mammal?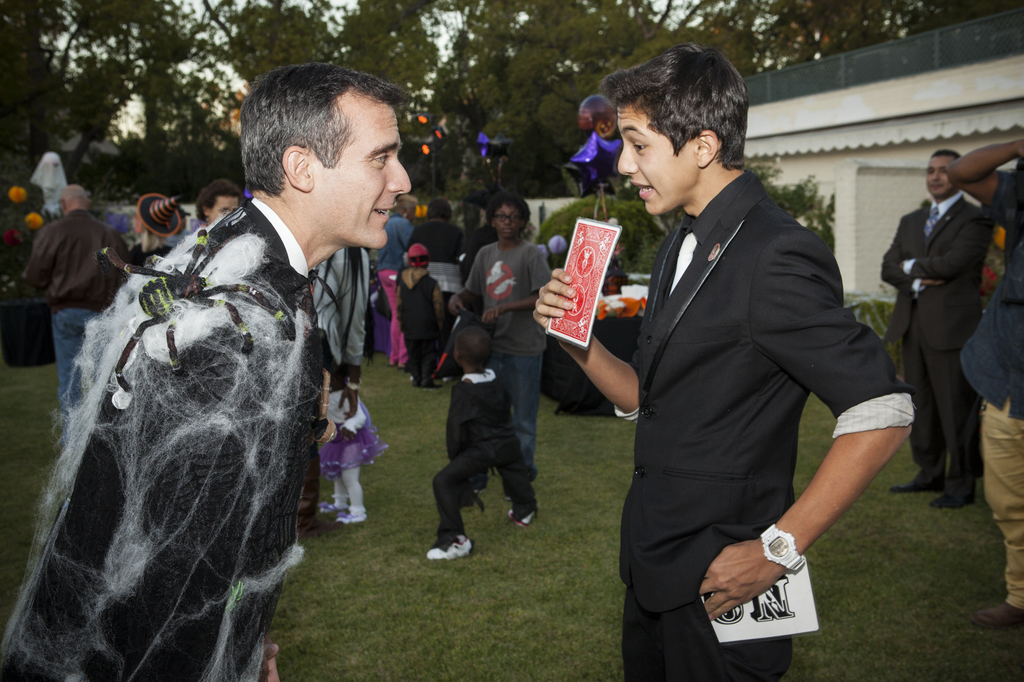
locate(191, 177, 239, 232)
